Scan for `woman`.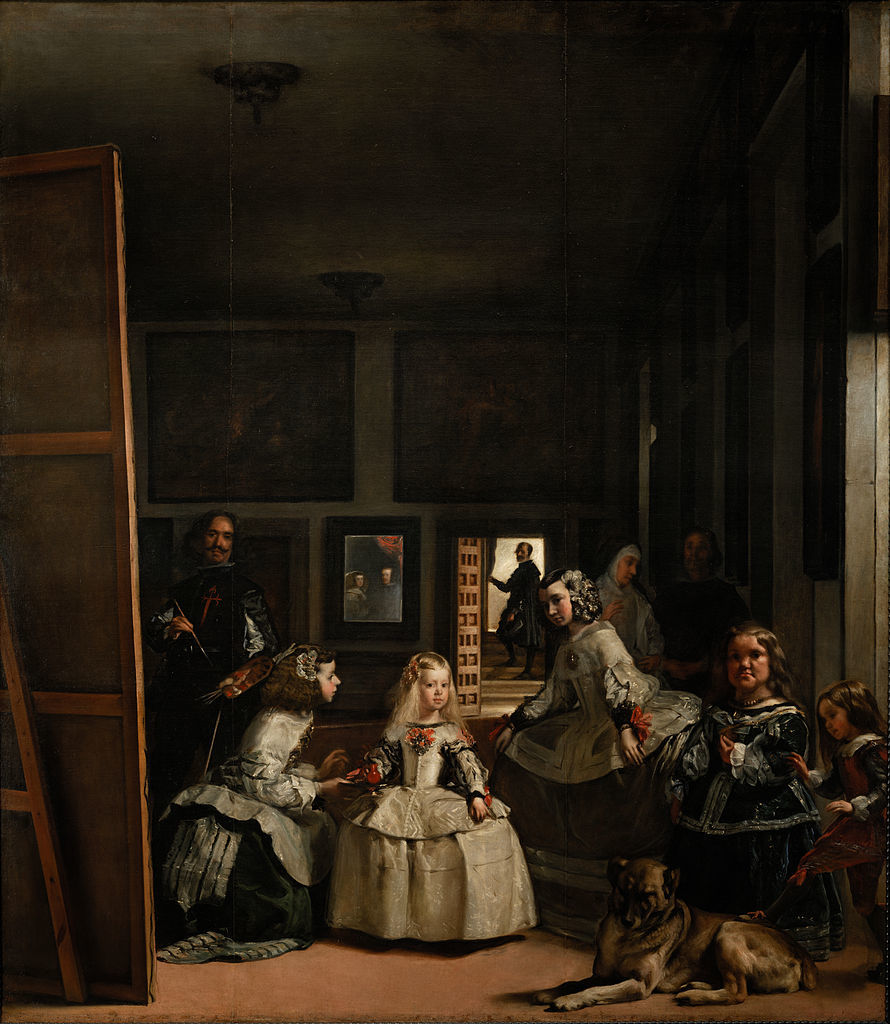
Scan result: locate(480, 568, 705, 919).
